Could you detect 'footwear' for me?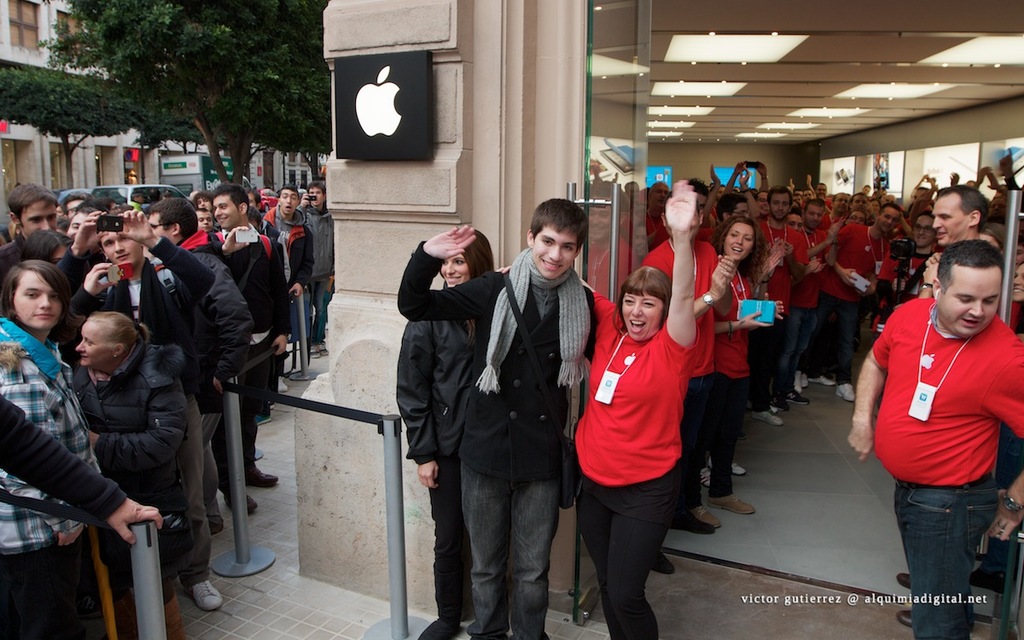
Detection result: (787,373,810,402).
